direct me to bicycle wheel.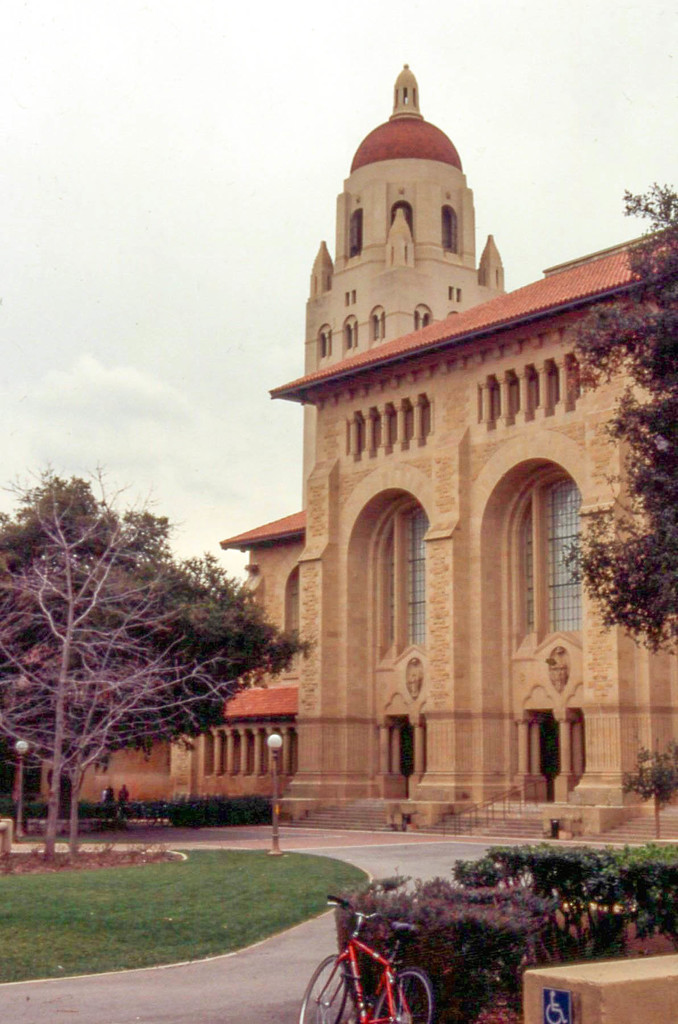
Direction: locate(294, 954, 345, 1023).
